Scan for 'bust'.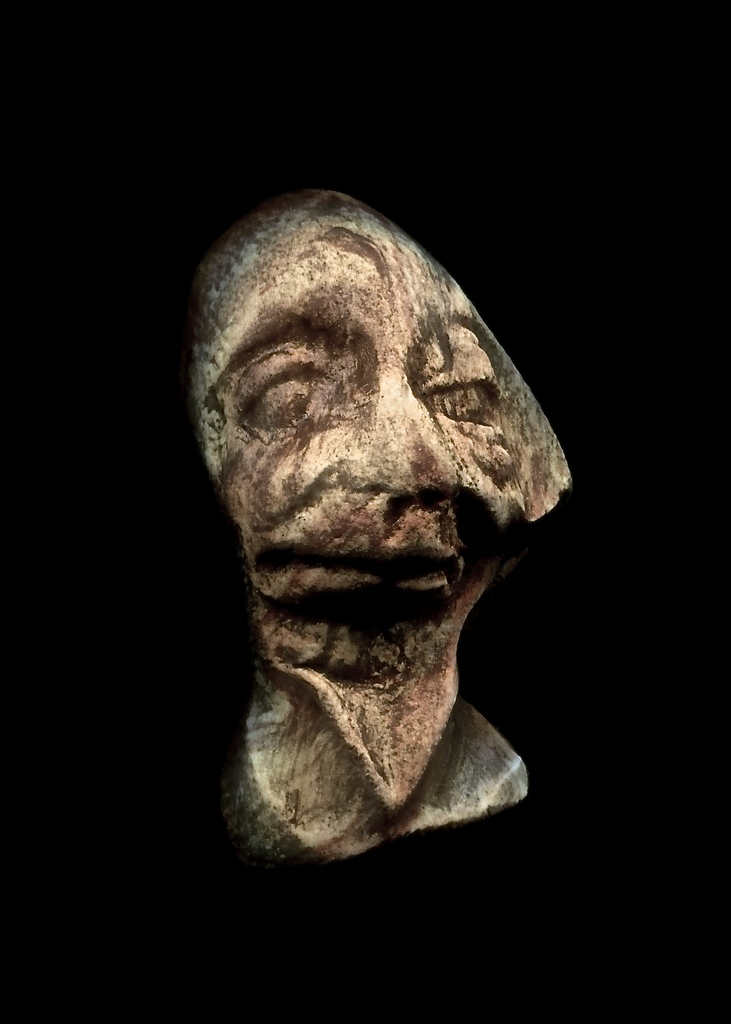
Scan result: box=[195, 176, 583, 865].
